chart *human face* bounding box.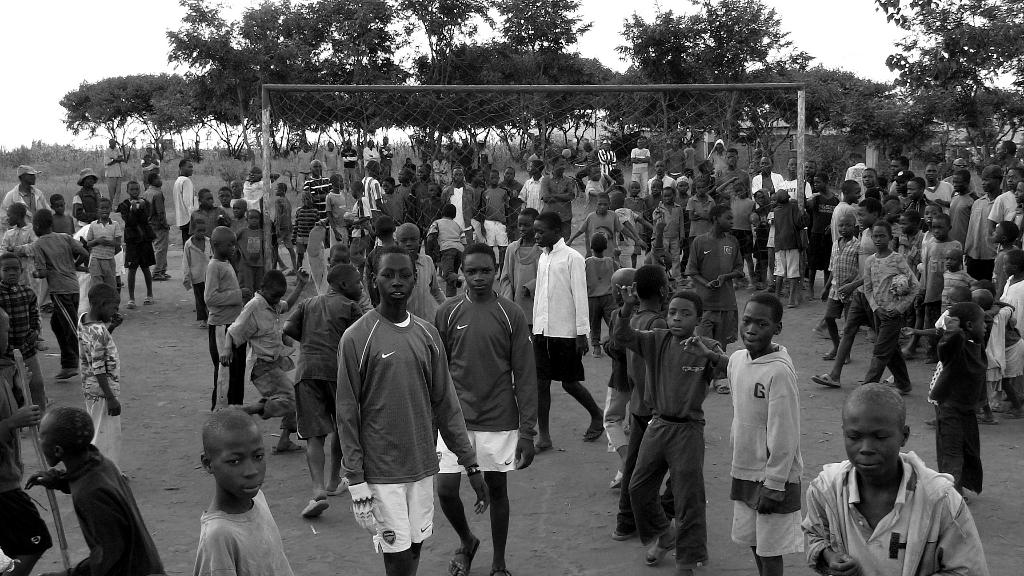
Charted: pyautogui.locateOnScreen(127, 184, 140, 197).
